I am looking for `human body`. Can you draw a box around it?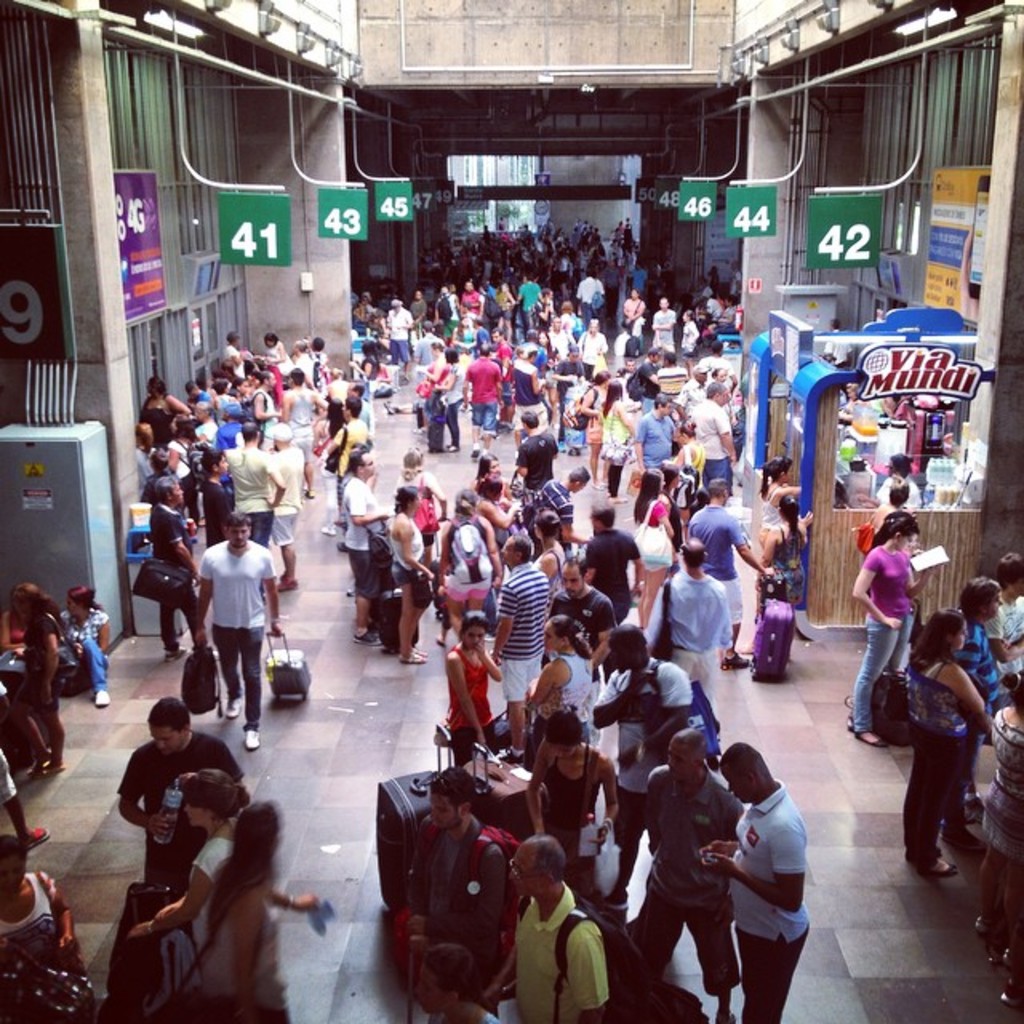
Sure, the bounding box is <bbox>432, 488, 501, 637</bbox>.
